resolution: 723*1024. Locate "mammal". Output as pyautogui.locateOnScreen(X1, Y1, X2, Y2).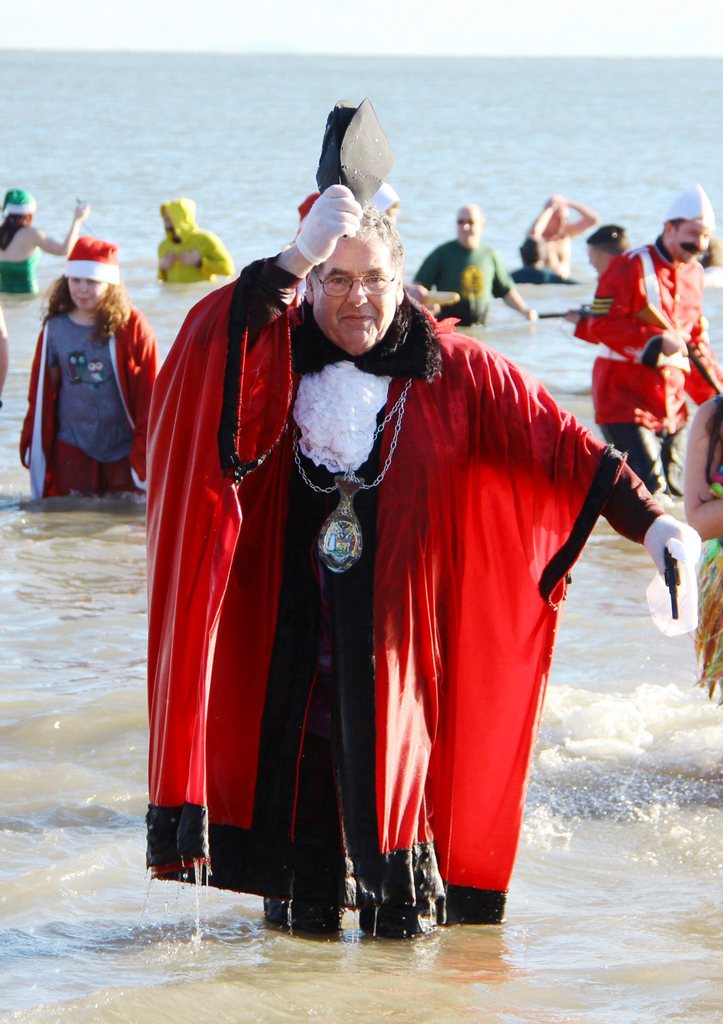
pyautogui.locateOnScreen(566, 220, 652, 485).
